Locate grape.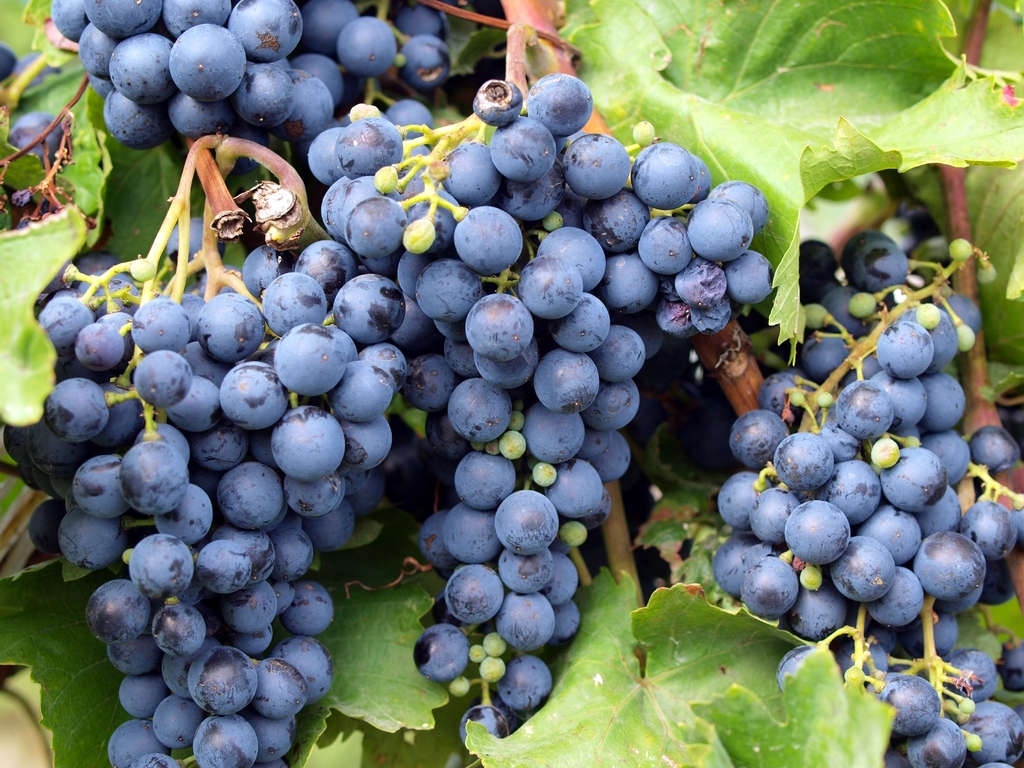
Bounding box: <bbox>14, 114, 69, 172</bbox>.
